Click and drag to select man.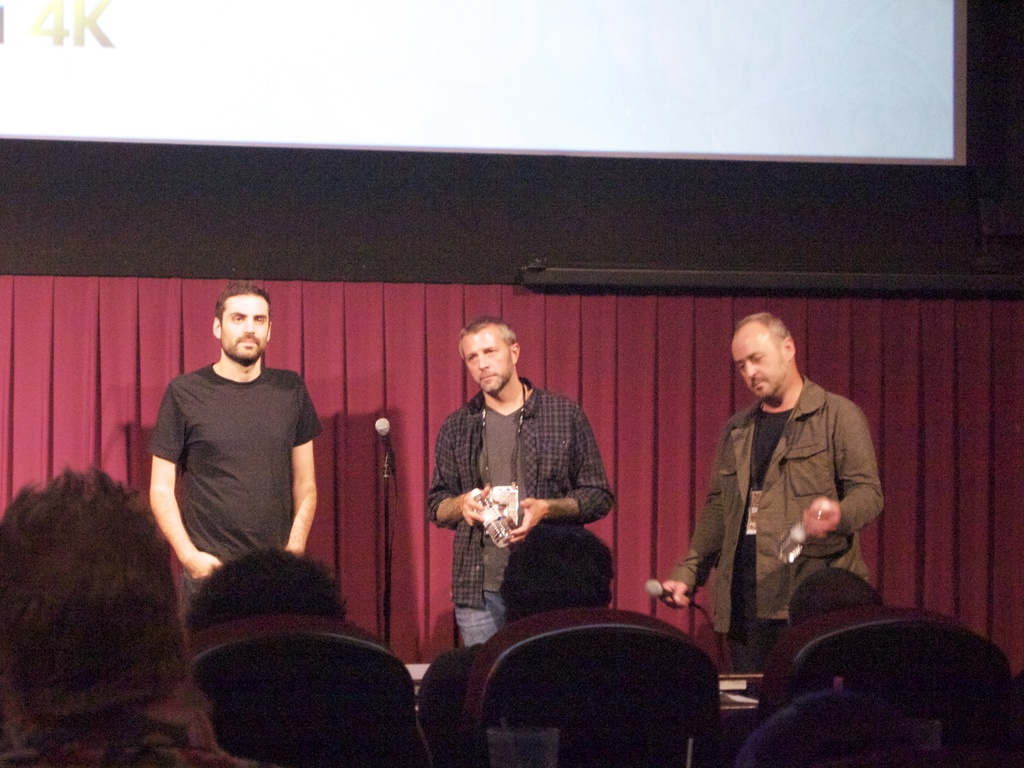
Selection: 659:301:917:749.
